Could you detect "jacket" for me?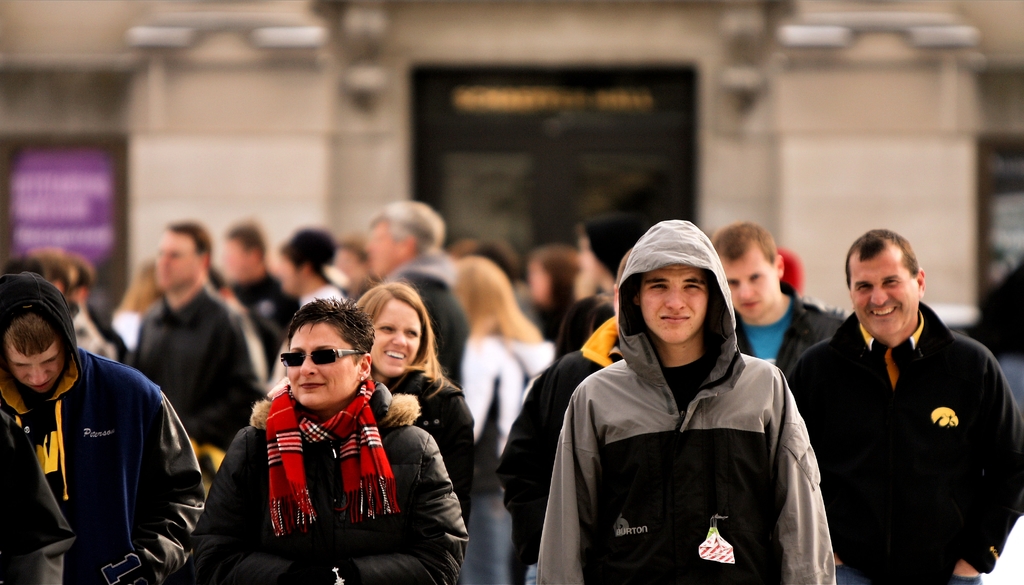
Detection result: (781, 294, 1023, 577).
